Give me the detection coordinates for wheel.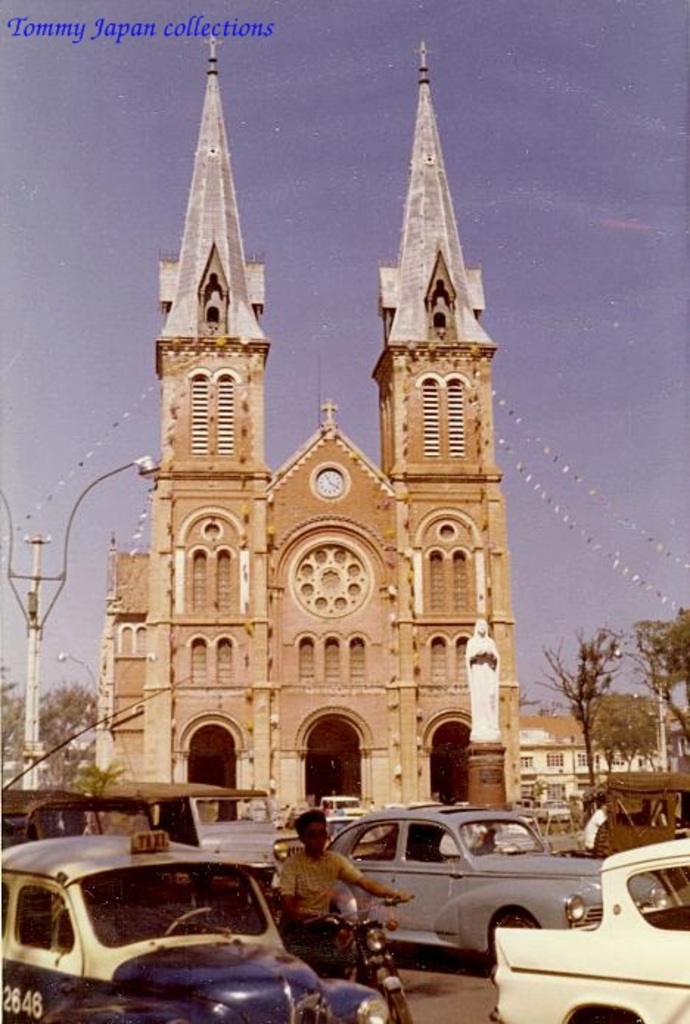
382:989:411:1023.
